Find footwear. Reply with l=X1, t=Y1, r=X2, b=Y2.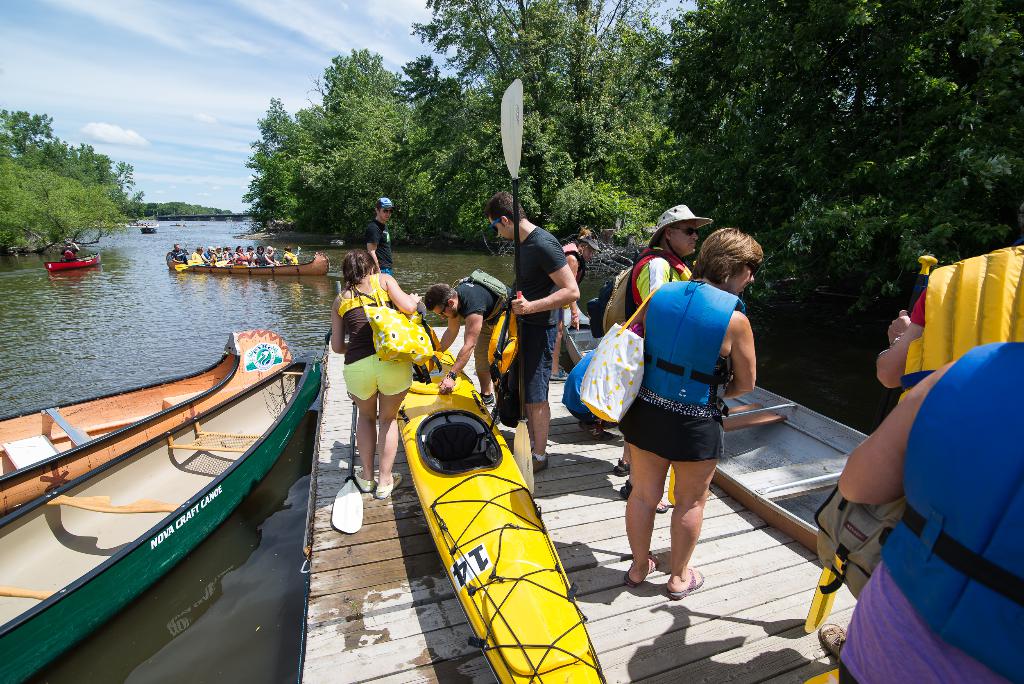
l=373, t=469, r=403, b=503.
